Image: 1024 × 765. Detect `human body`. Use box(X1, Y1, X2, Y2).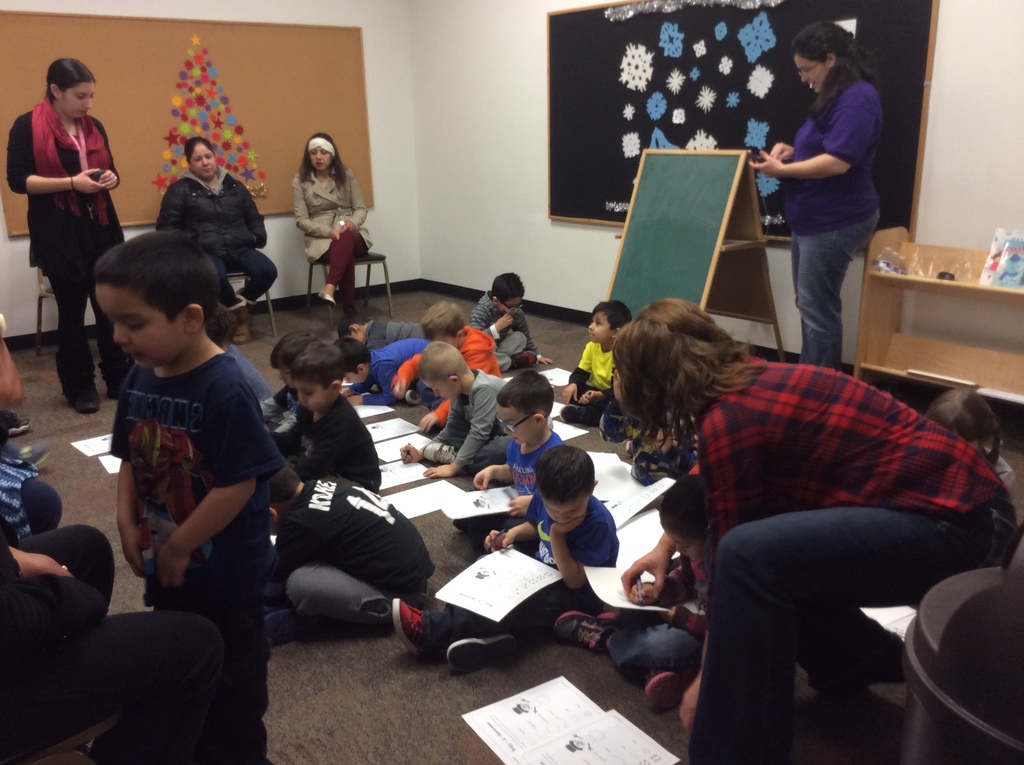
box(620, 356, 1023, 764).
